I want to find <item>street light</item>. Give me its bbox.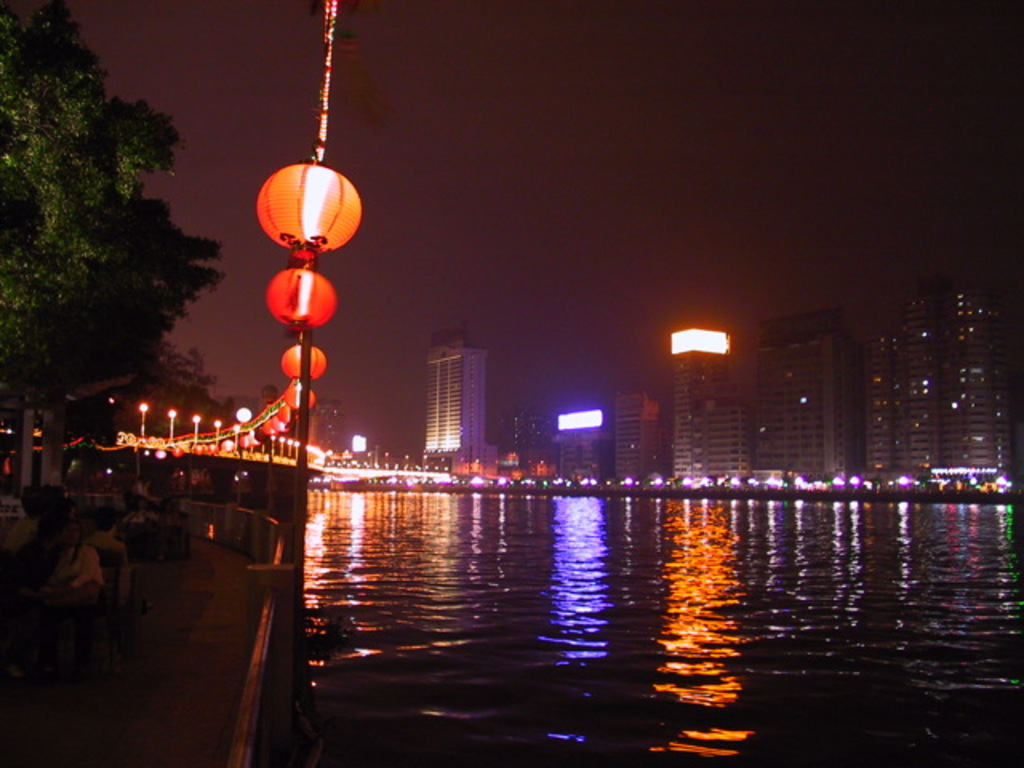
x1=163, y1=408, x2=182, y2=445.
